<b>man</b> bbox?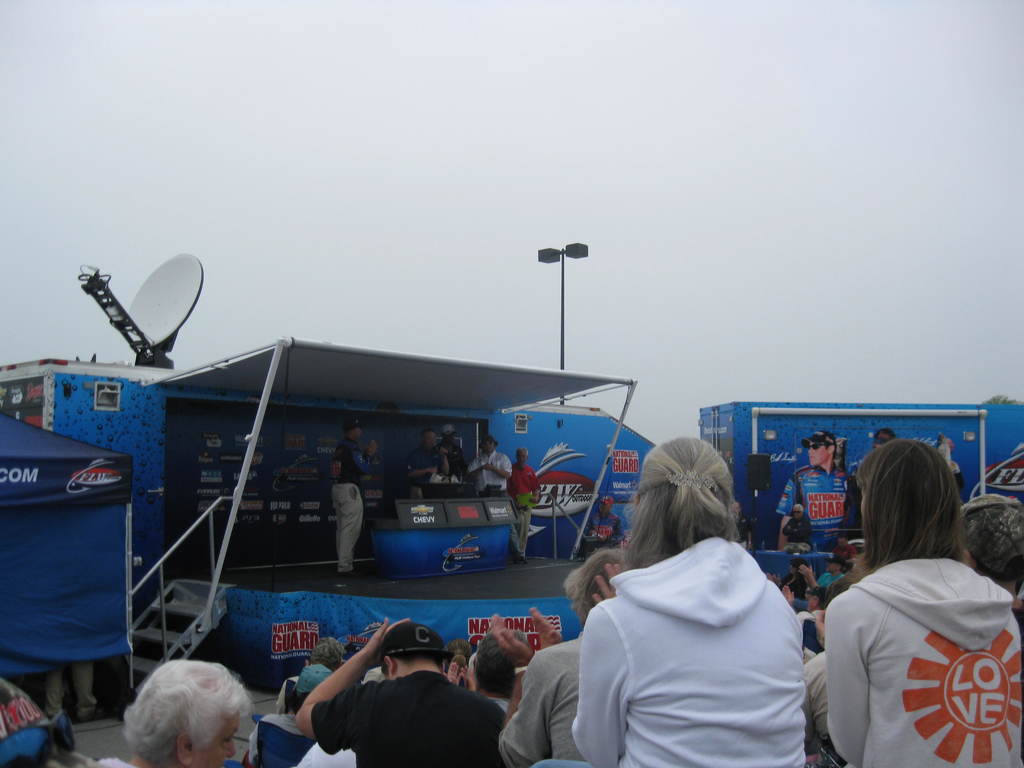
(508,444,543,556)
